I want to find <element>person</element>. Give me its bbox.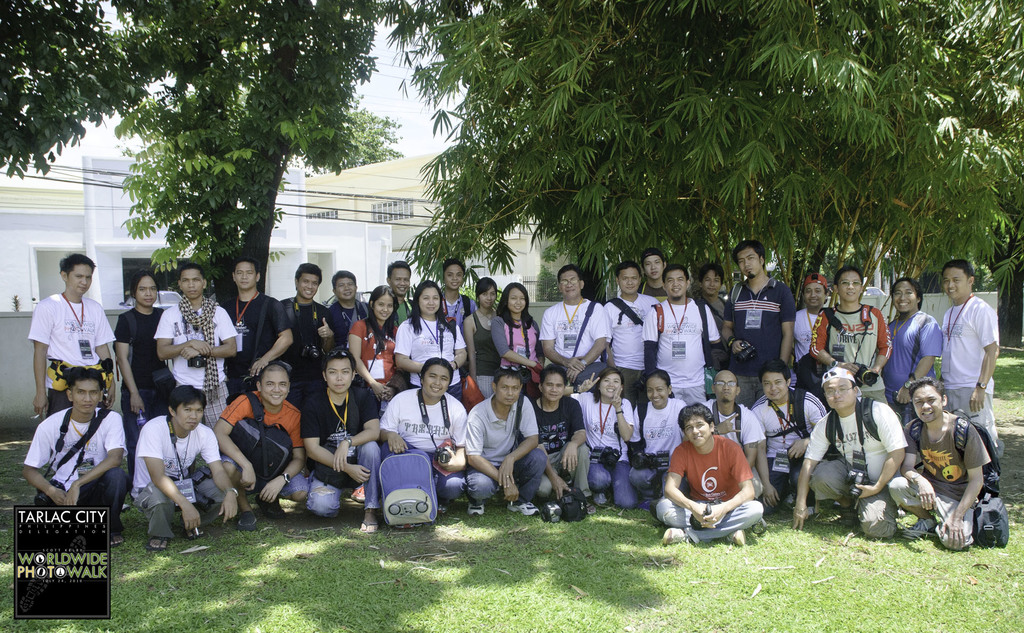
x1=780, y1=365, x2=902, y2=539.
